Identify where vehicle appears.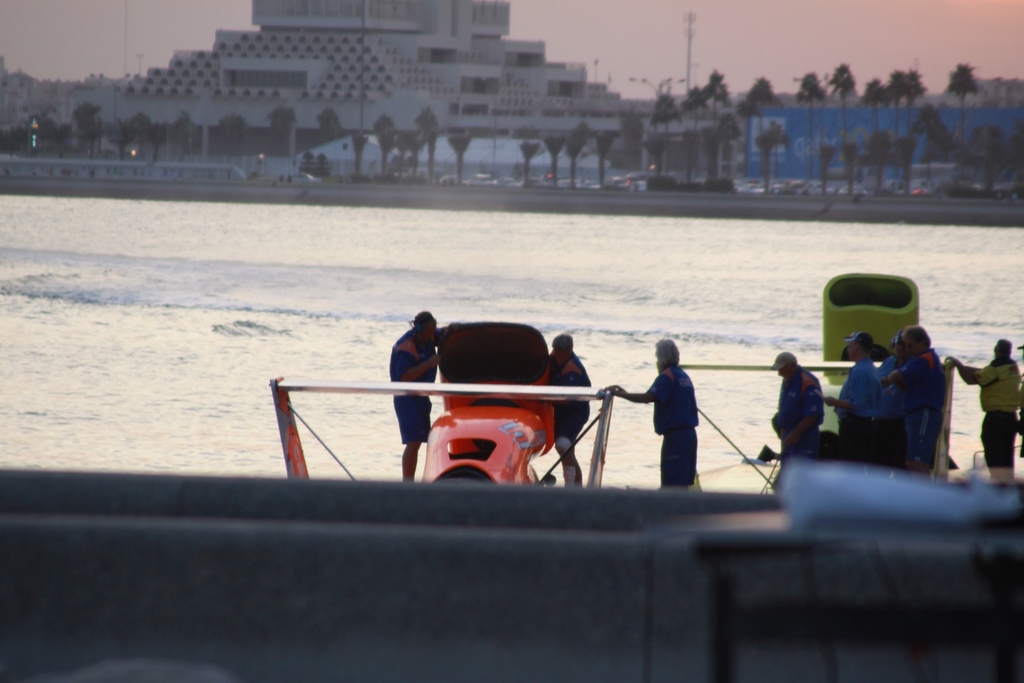
Appears at [left=470, top=173, right=496, bottom=189].
